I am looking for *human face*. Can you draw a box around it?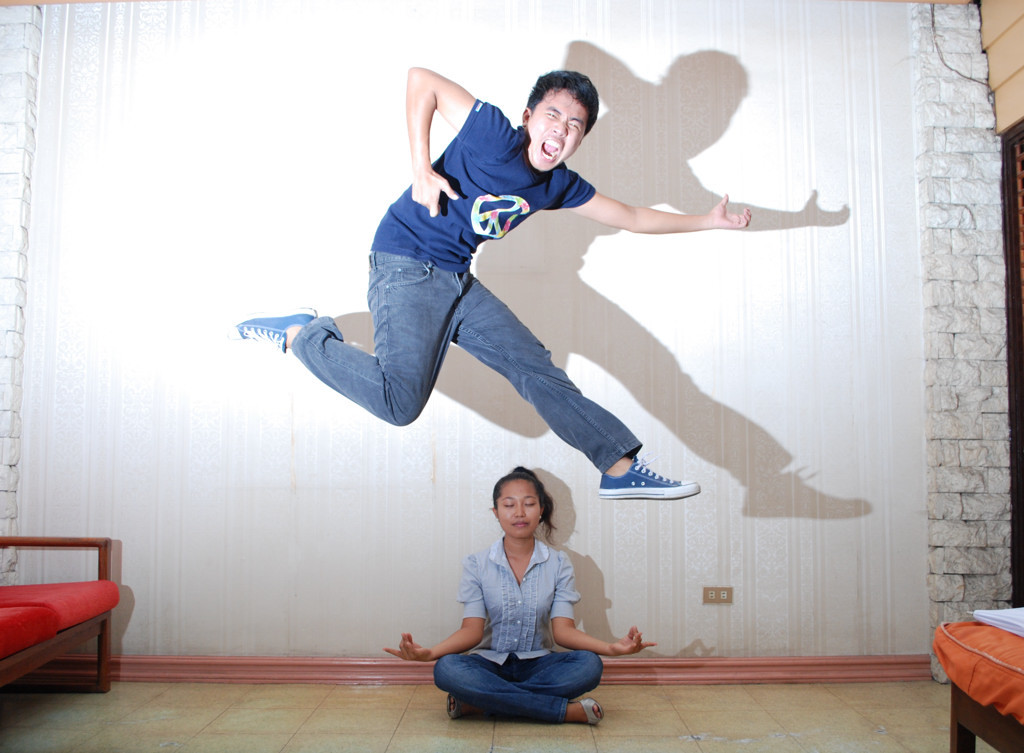
Sure, the bounding box is 528 85 582 175.
